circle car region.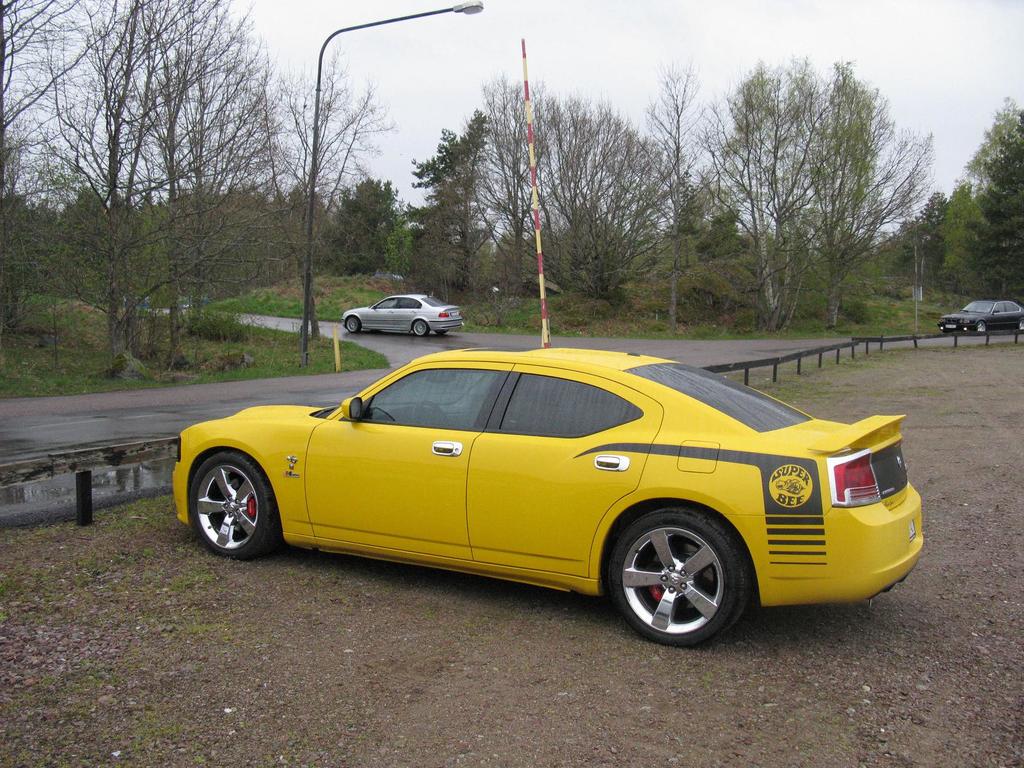
Region: (x1=172, y1=344, x2=929, y2=646).
